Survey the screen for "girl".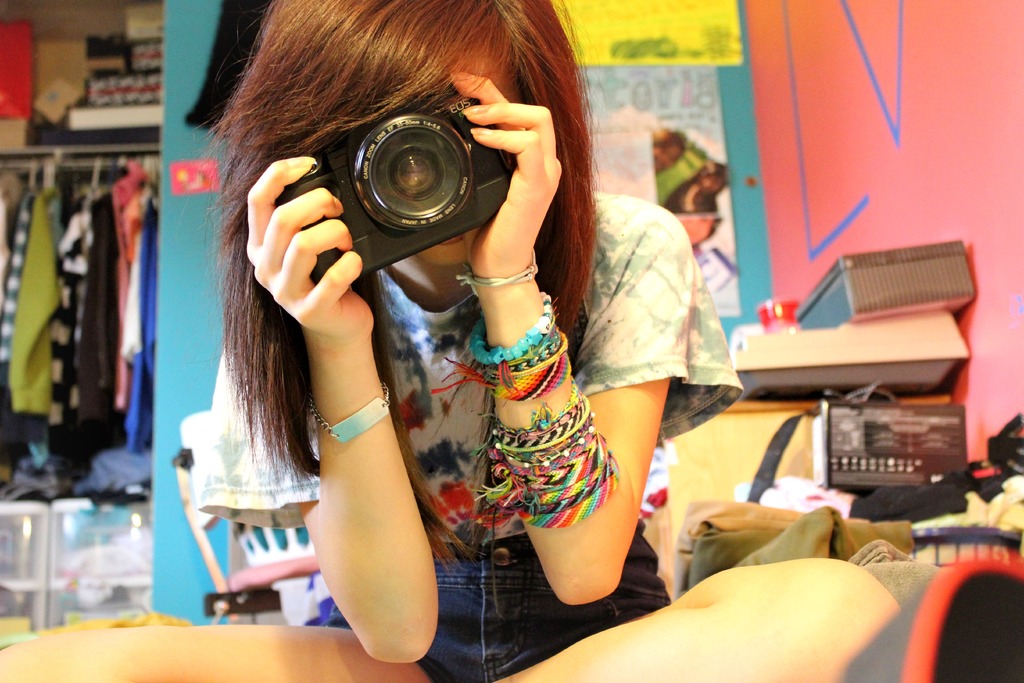
Survey found: bbox(0, 0, 906, 682).
